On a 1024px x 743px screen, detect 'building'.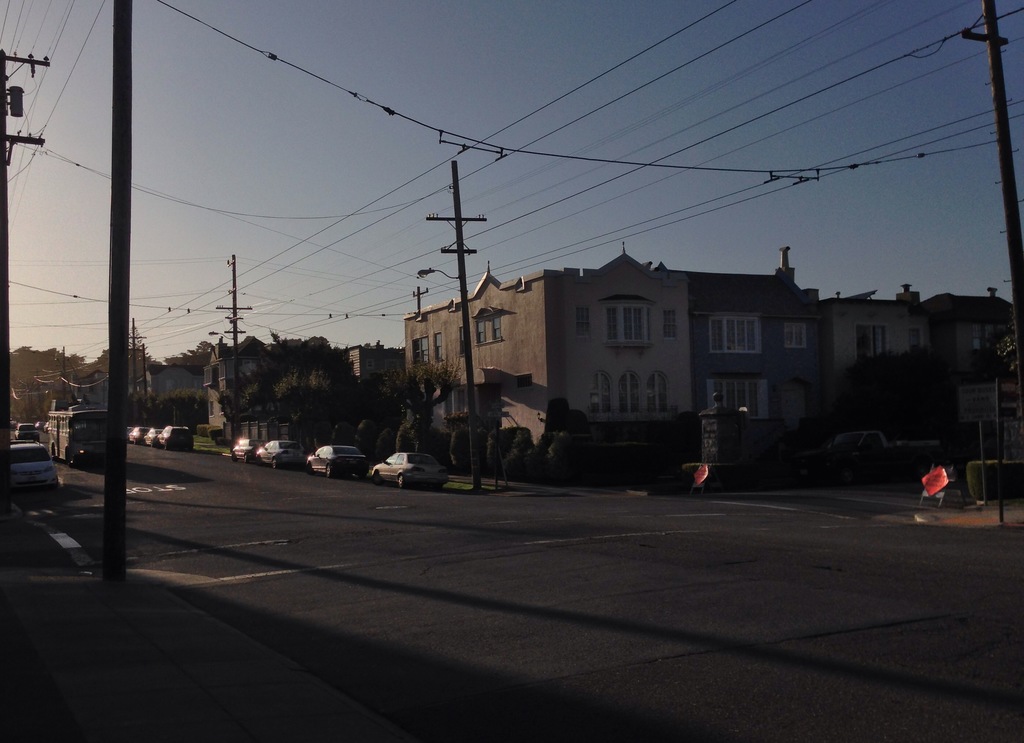
{"left": 690, "top": 244, "right": 822, "bottom": 445}.
